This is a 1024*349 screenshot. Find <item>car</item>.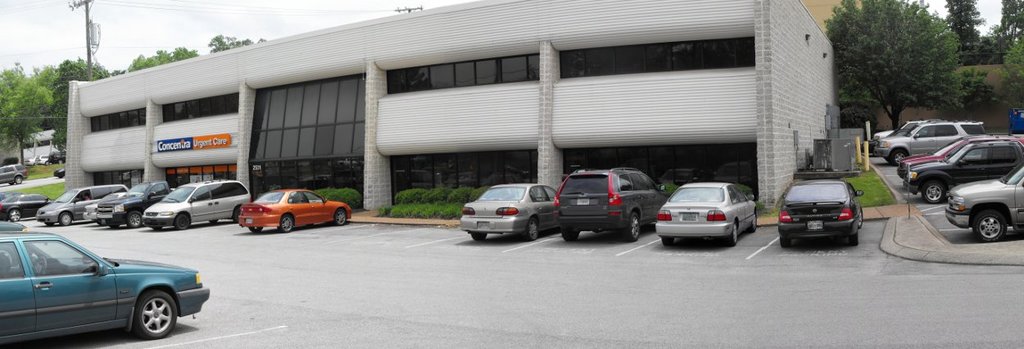
Bounding box: Rect(54, 170, 65, 180).
